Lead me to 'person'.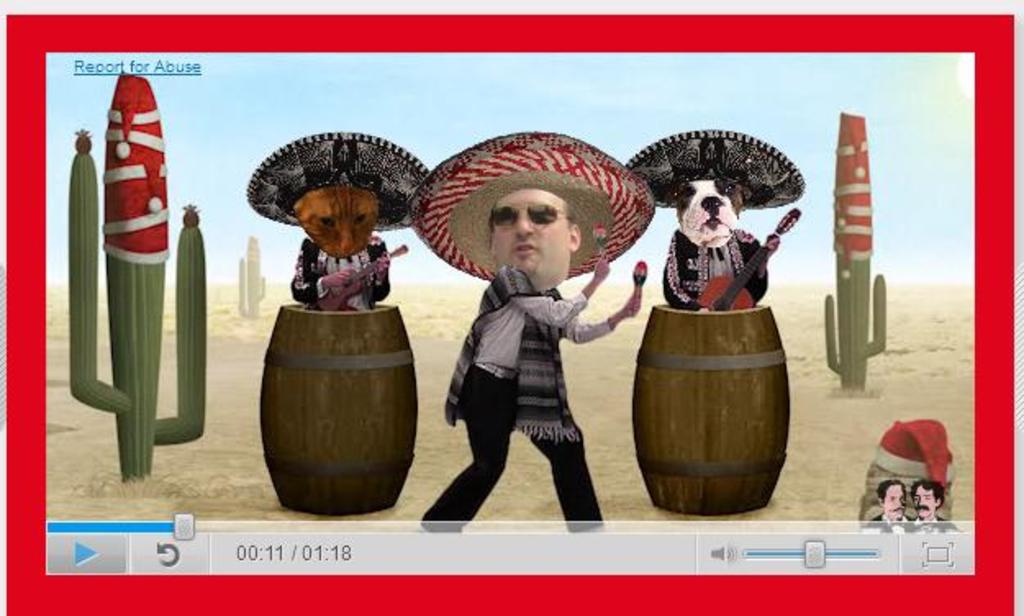
Lead to (x1=913, y1=478, x2=954, y2=532).
